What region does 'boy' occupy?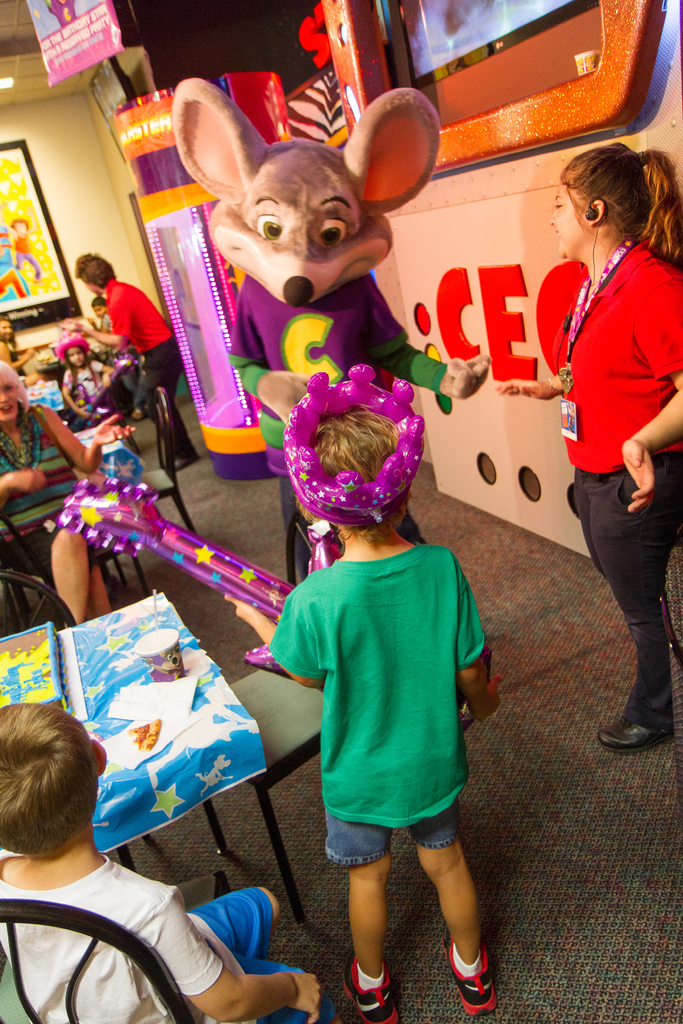
rect(259, 370, 513, 1023).
